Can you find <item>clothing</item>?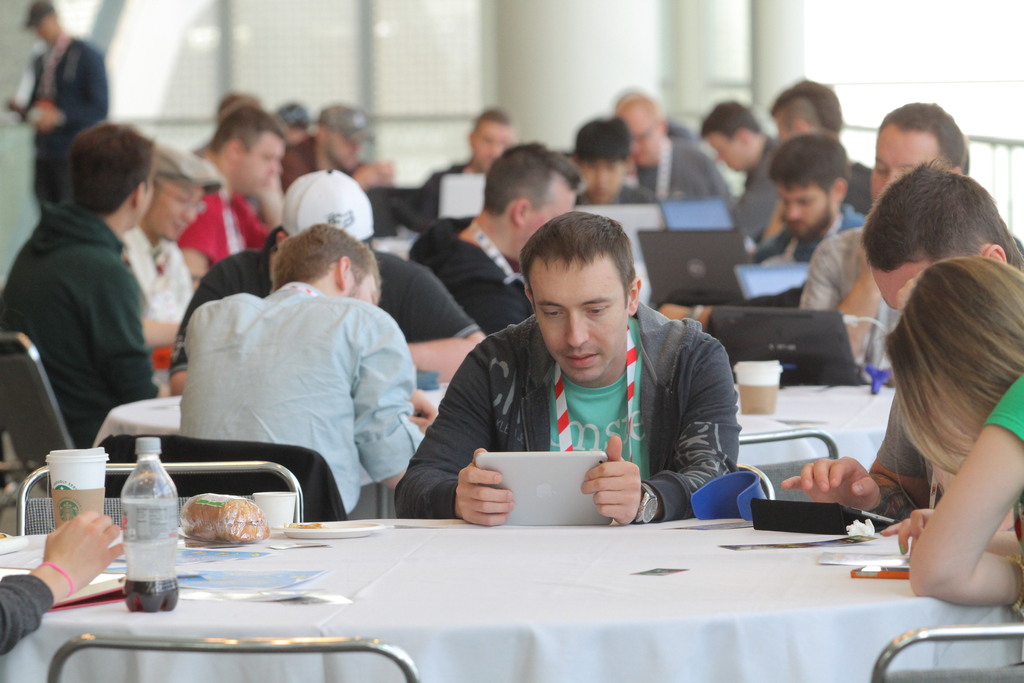
Yes, bounding box: {"left": 867, "top": 374, "right": 932, "bottom": 534}.
